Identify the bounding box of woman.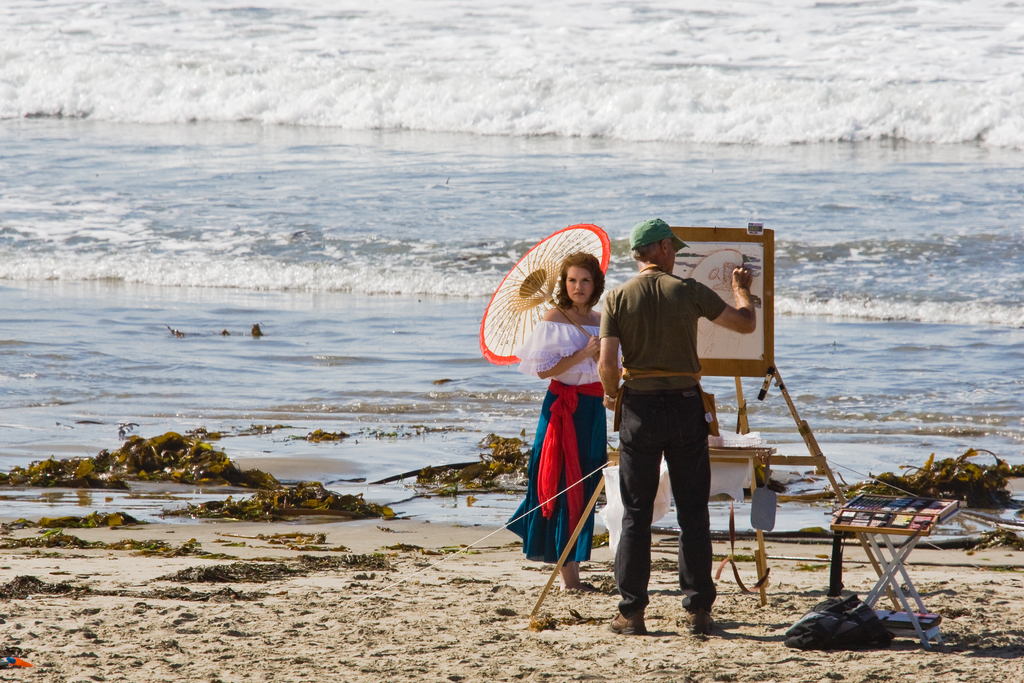
locate(517, 245, 621, 609).
